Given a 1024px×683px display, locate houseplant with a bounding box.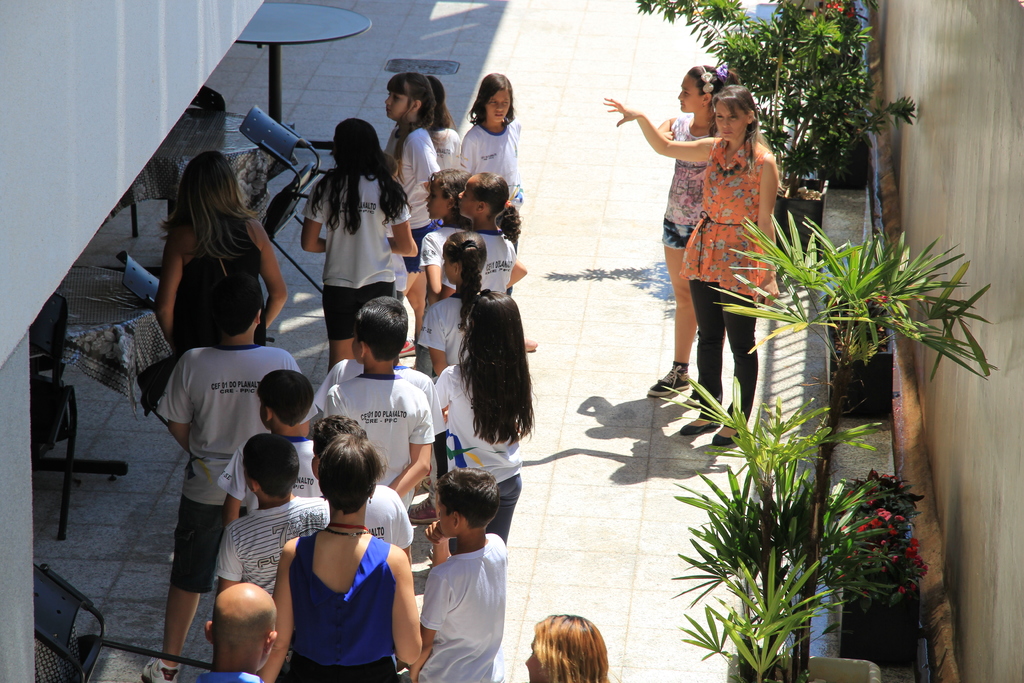
Located: 645 390 914 682.
